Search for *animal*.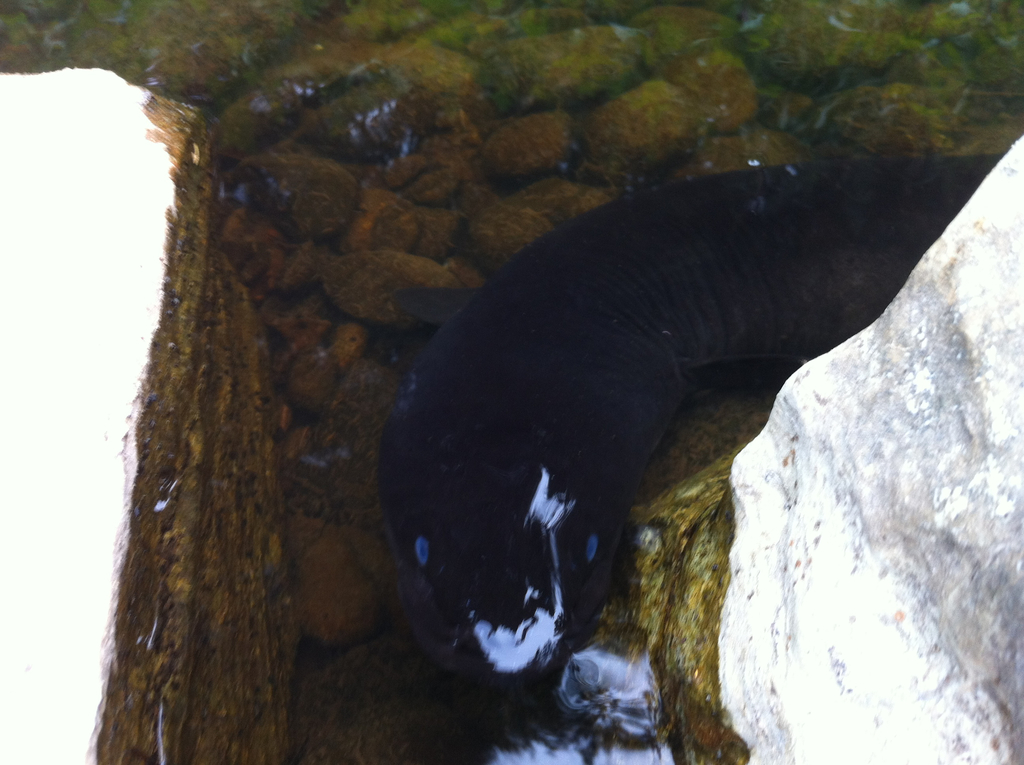
Found at 319:108:989:764.
